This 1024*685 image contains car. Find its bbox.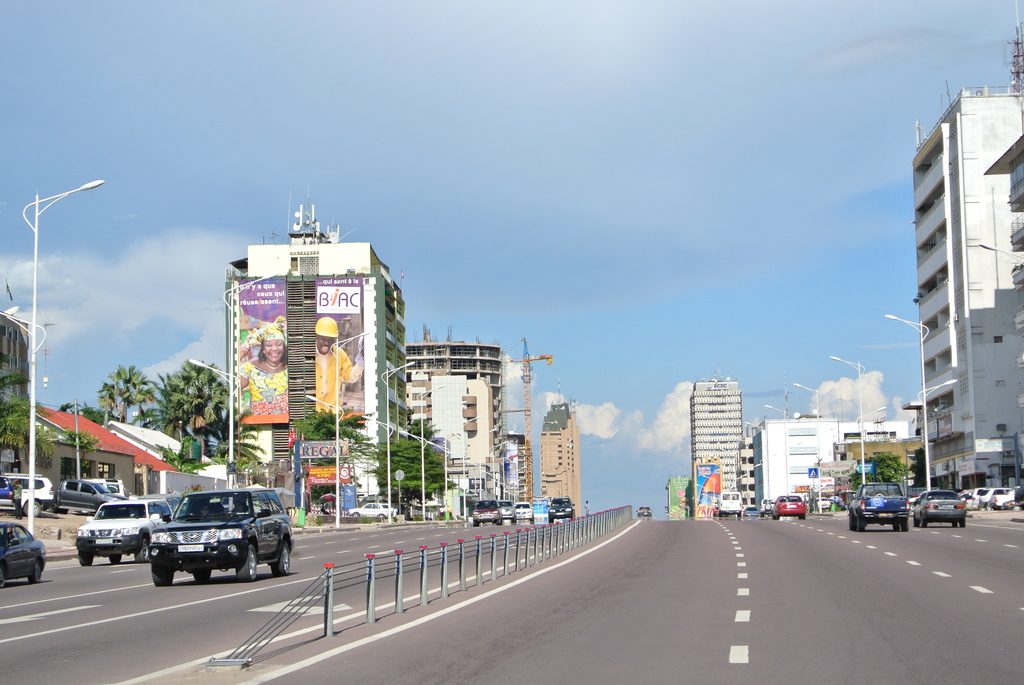
<box>636,506,652,516</box>.
